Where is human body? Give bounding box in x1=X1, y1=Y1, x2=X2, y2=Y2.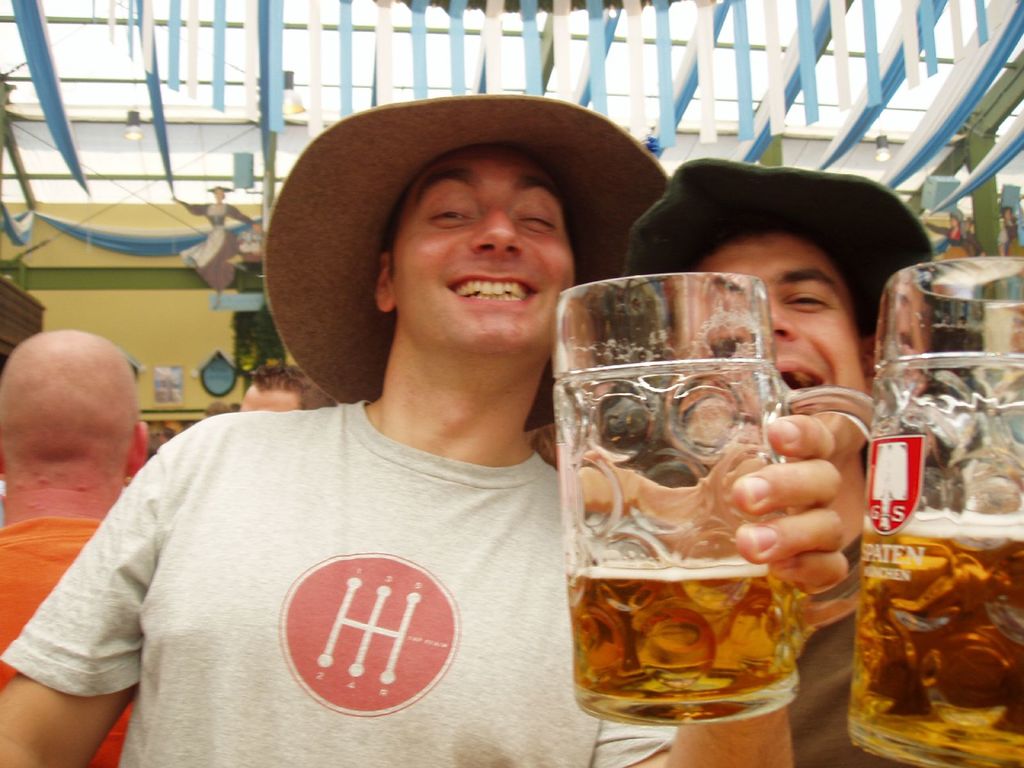
x1=0, y1=505, x2=134, y2=767.
